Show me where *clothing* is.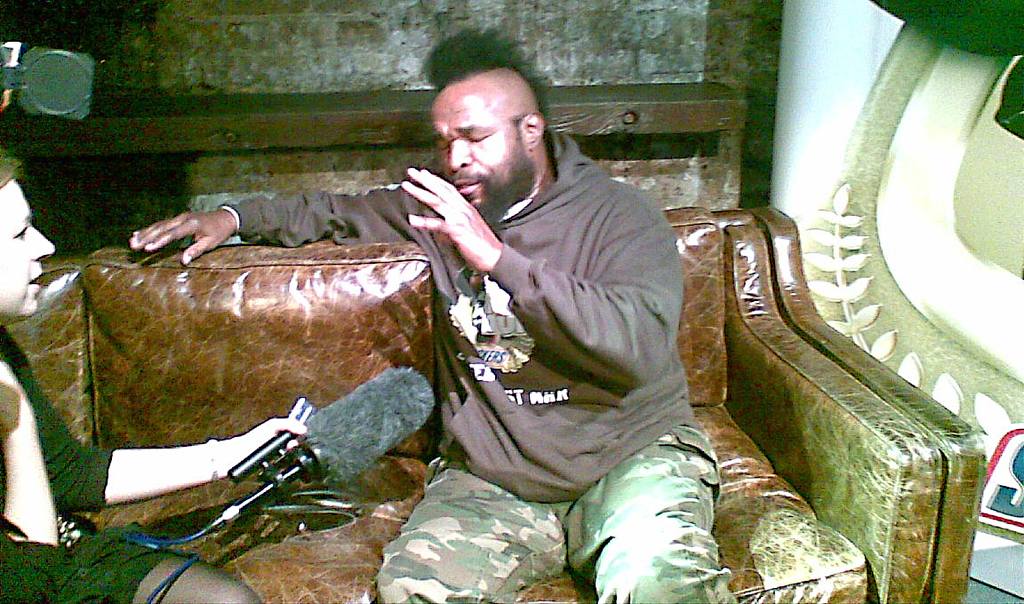
*clothing* is at 214, 122, 686, 503.
